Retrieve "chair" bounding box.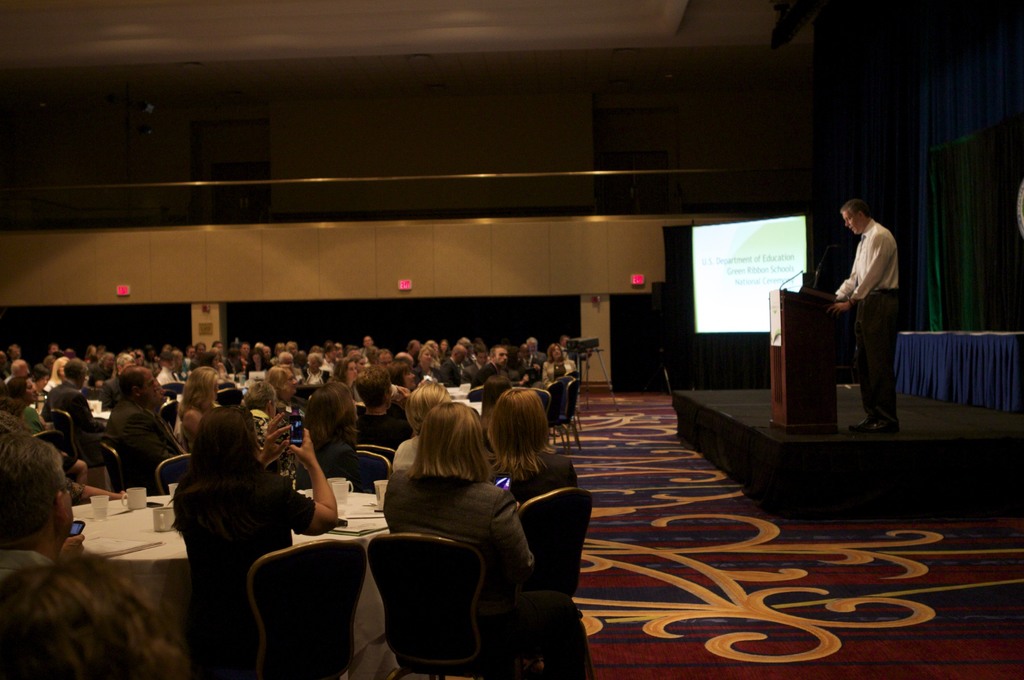
Bounding box: bbox(36, 431, 70, 455).
